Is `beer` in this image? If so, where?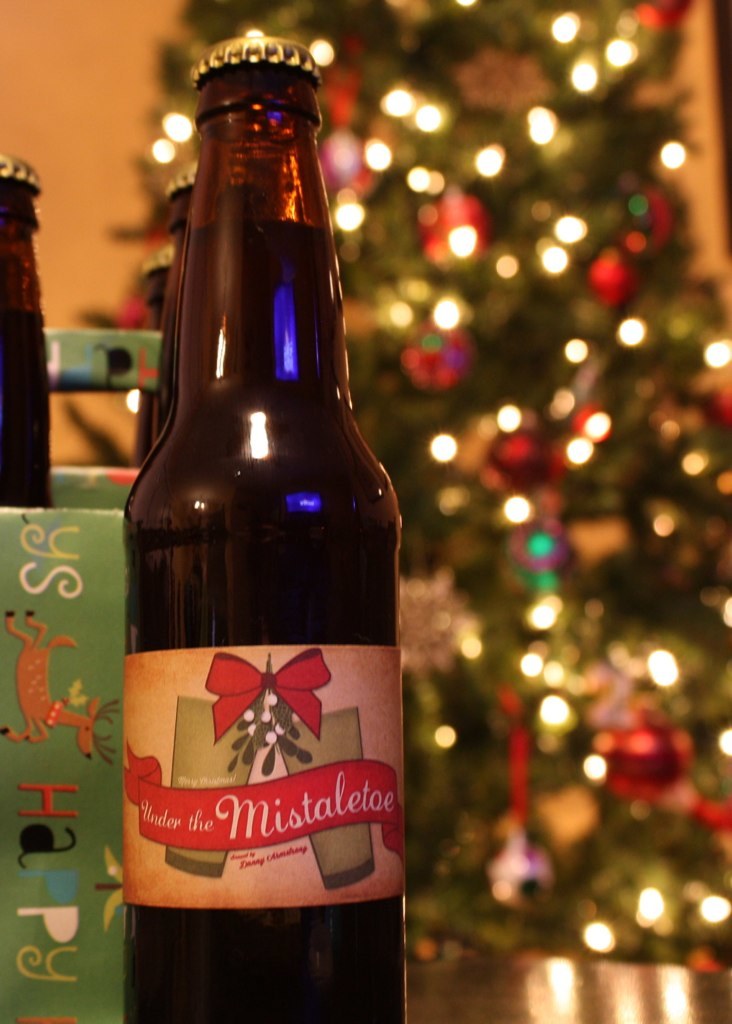
Yes, at bbox=(0, 143, 47, 494).
